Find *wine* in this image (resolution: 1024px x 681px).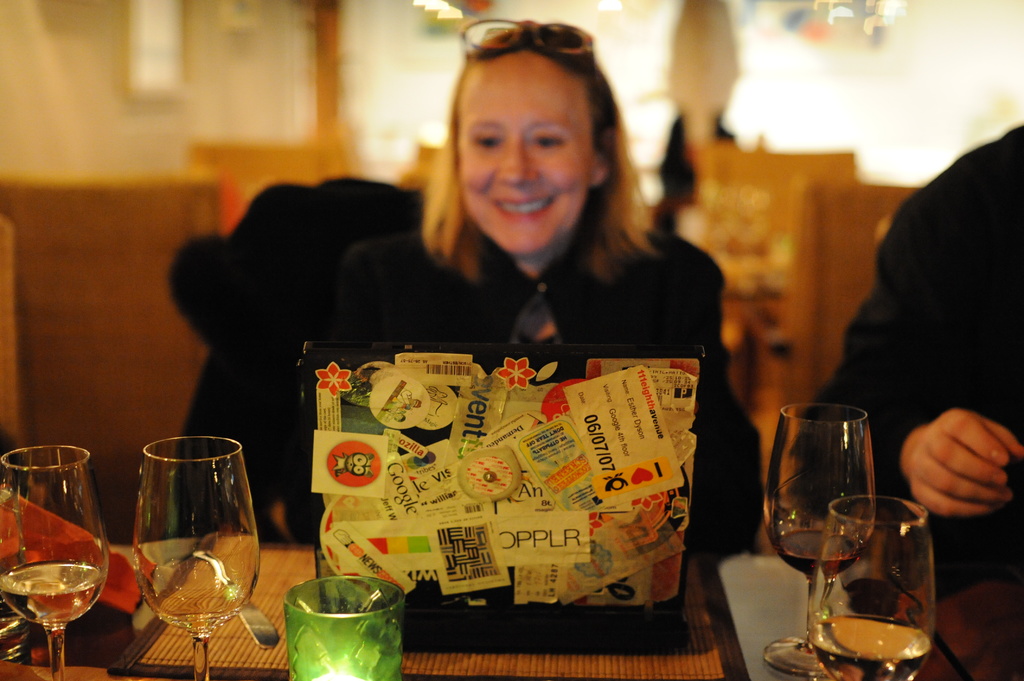
bbox=[0, 557, 104, 629].
